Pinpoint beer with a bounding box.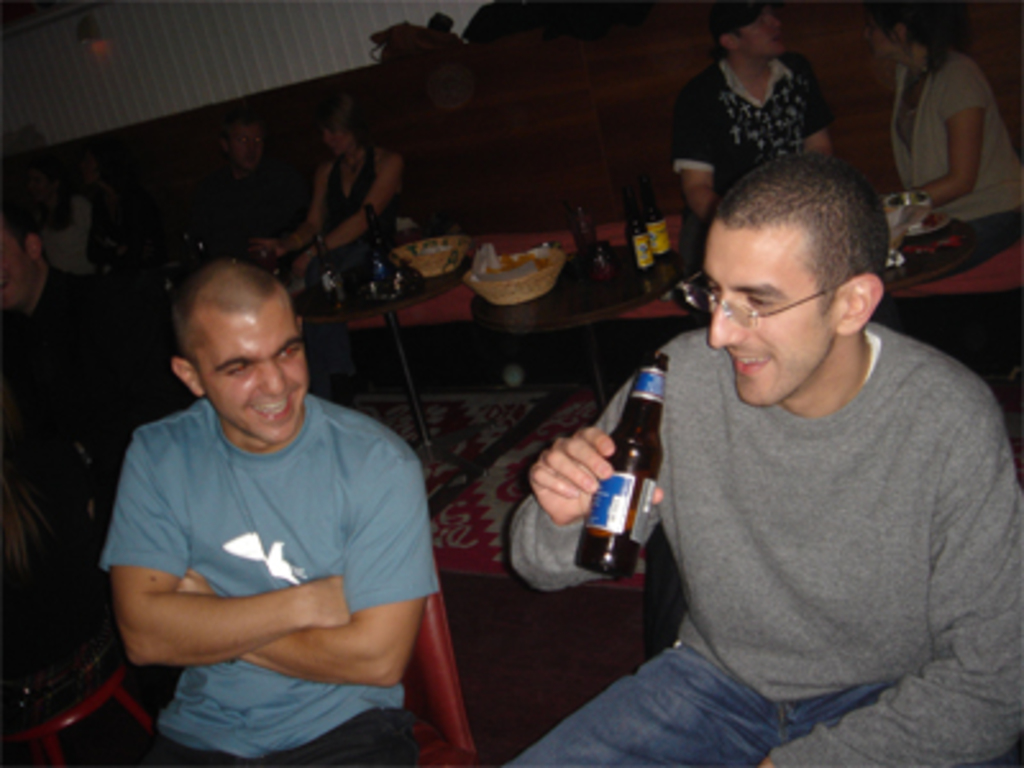
576,340,676,581.
